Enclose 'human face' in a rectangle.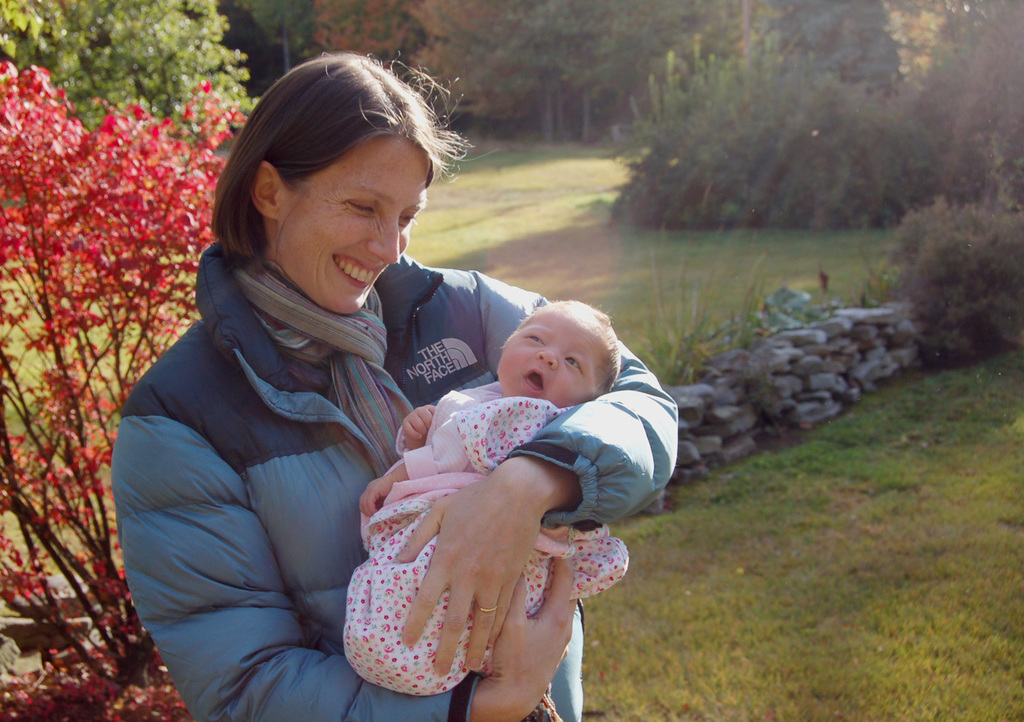
[x1=284, y1=127, x2=427, y2=310].
